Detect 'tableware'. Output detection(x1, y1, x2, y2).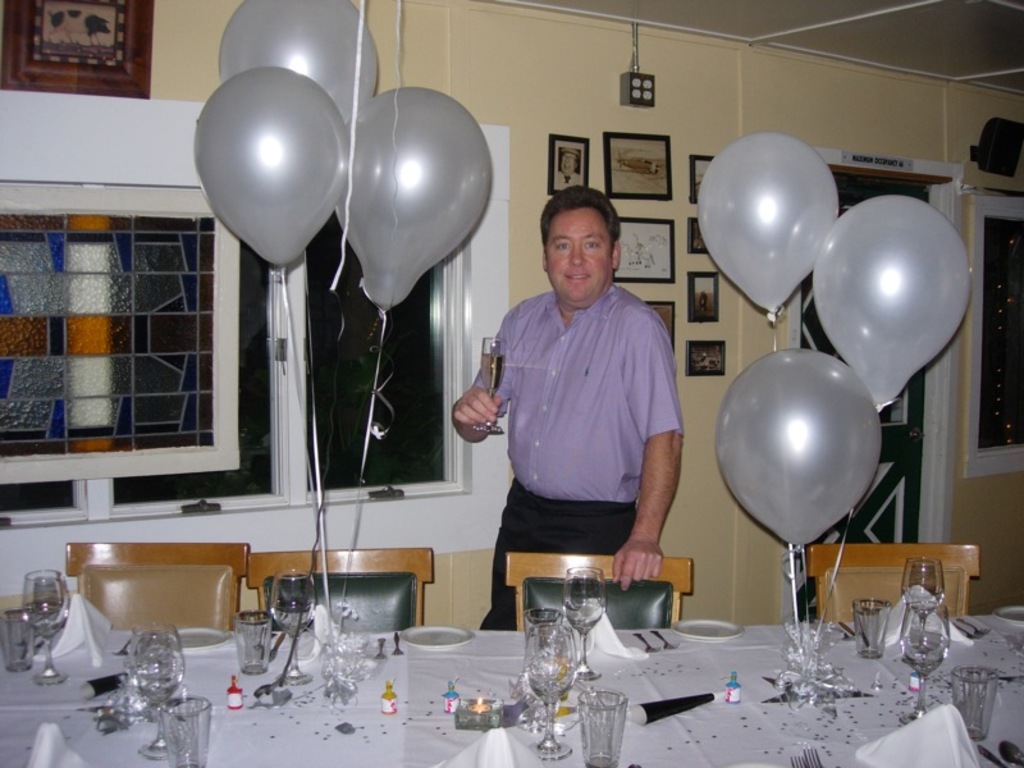
detection(902, 552, 950, 657).
